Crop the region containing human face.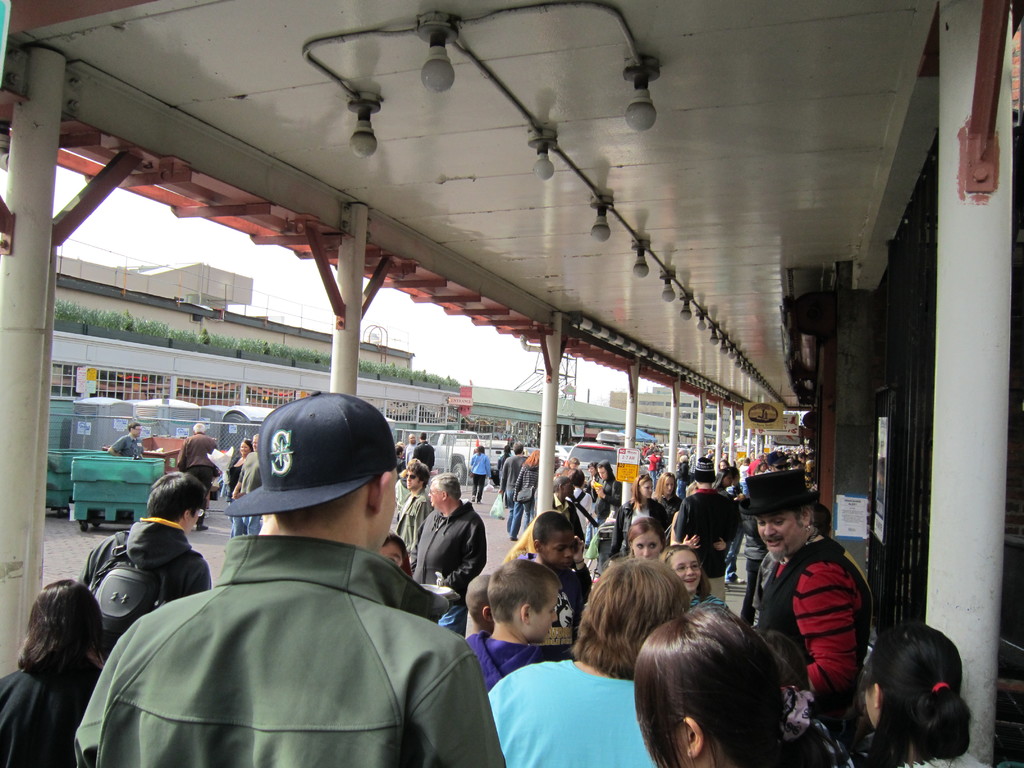
Crop region: detection(189, 512, 202, 528).
